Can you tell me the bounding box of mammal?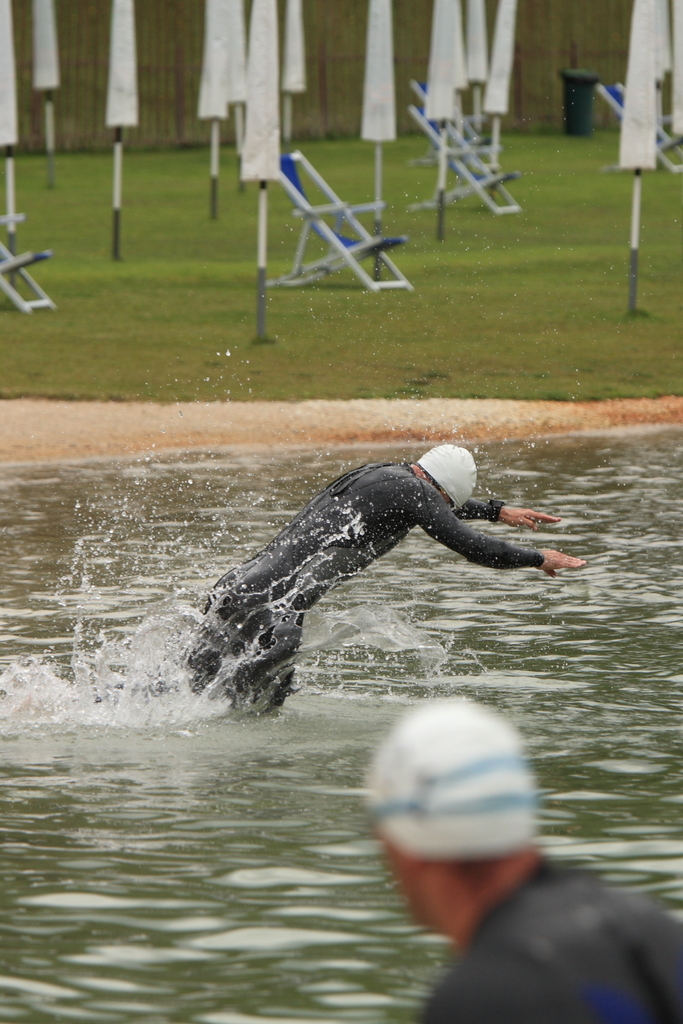
locate(351, 692, 682, 1023).
